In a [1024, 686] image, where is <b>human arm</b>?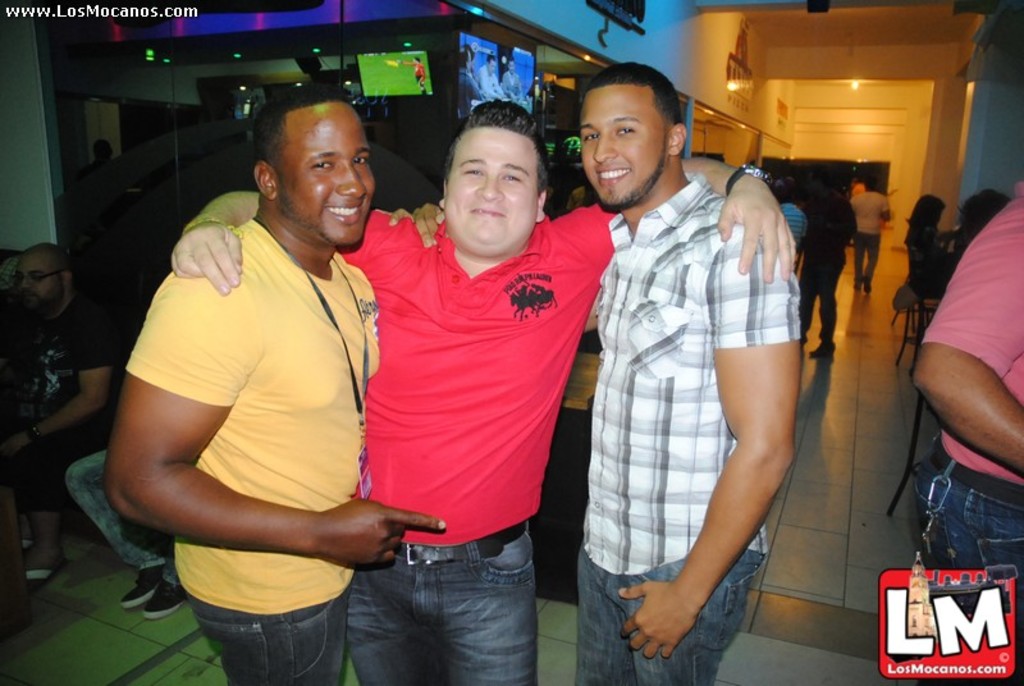
{"x1": 161, "y1": 175, "x2": 451, "y2": 292}.
